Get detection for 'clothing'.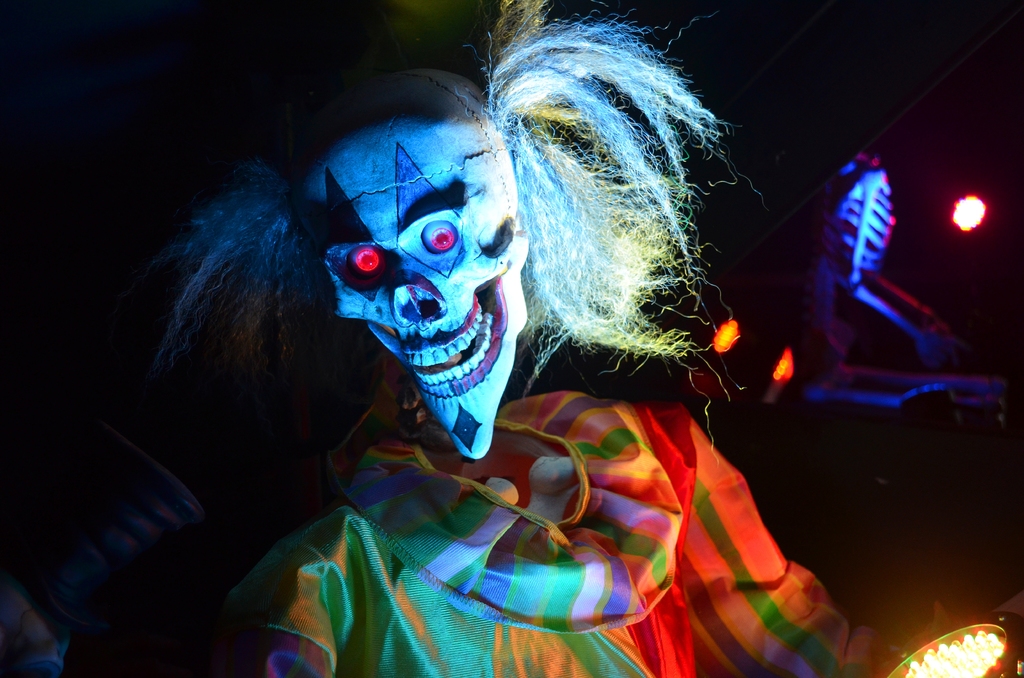
Detection: left=195, top=388, right=911, bottom=677.
